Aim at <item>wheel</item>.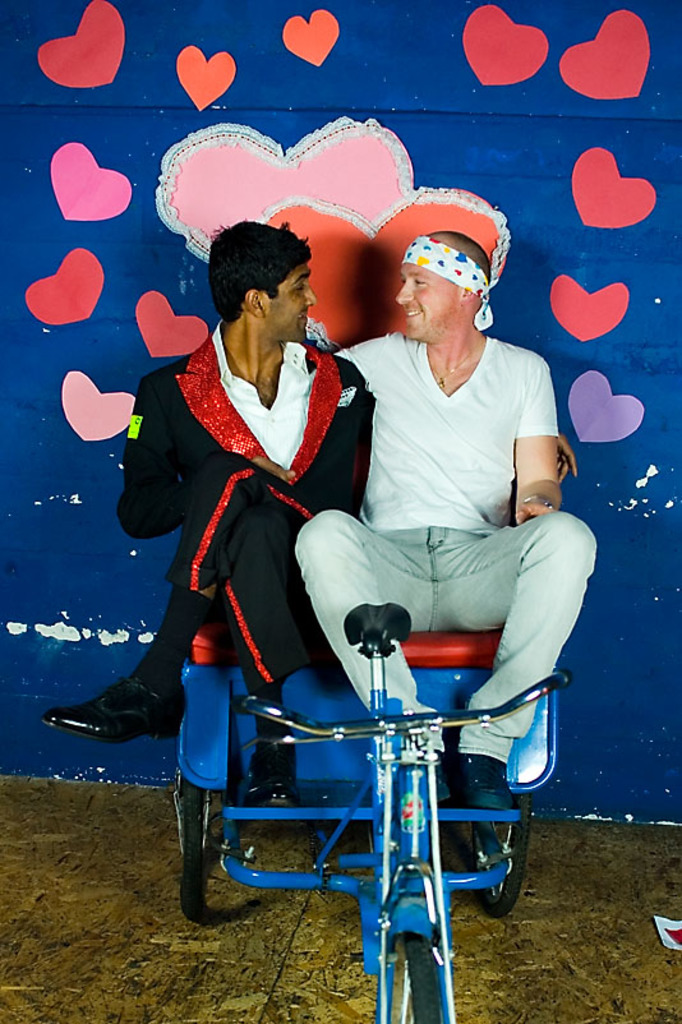
Aimed at BBox(473, 792, 533, 915).
